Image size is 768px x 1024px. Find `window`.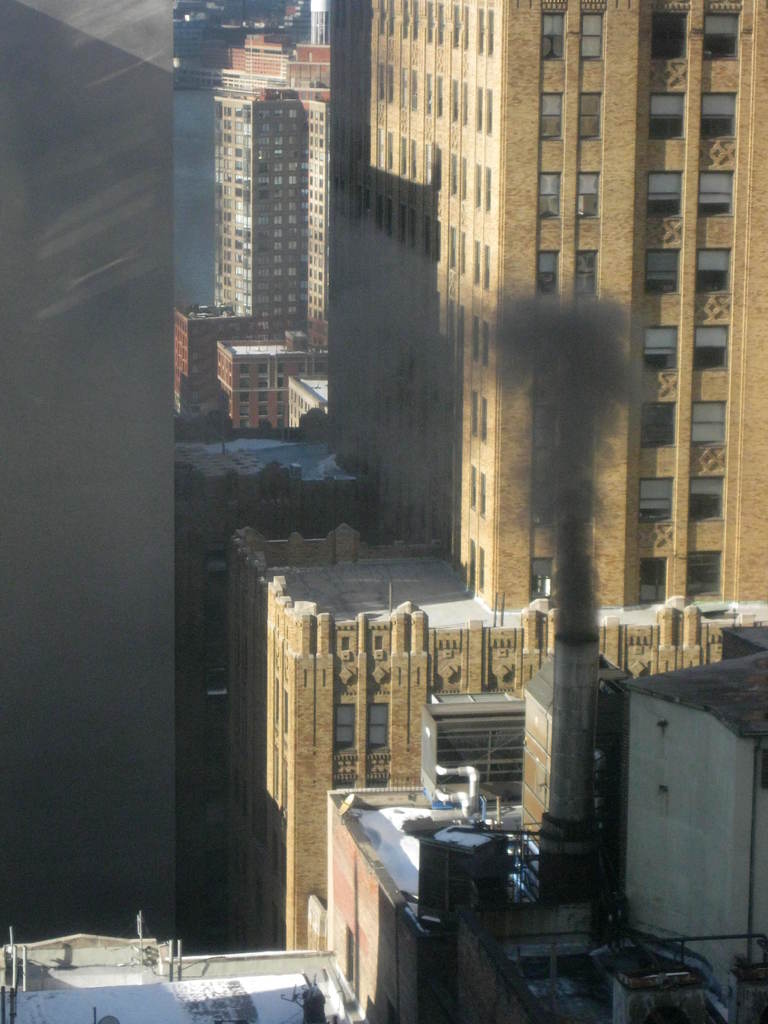
[left=541, top=95, right=570, bottom=147].
